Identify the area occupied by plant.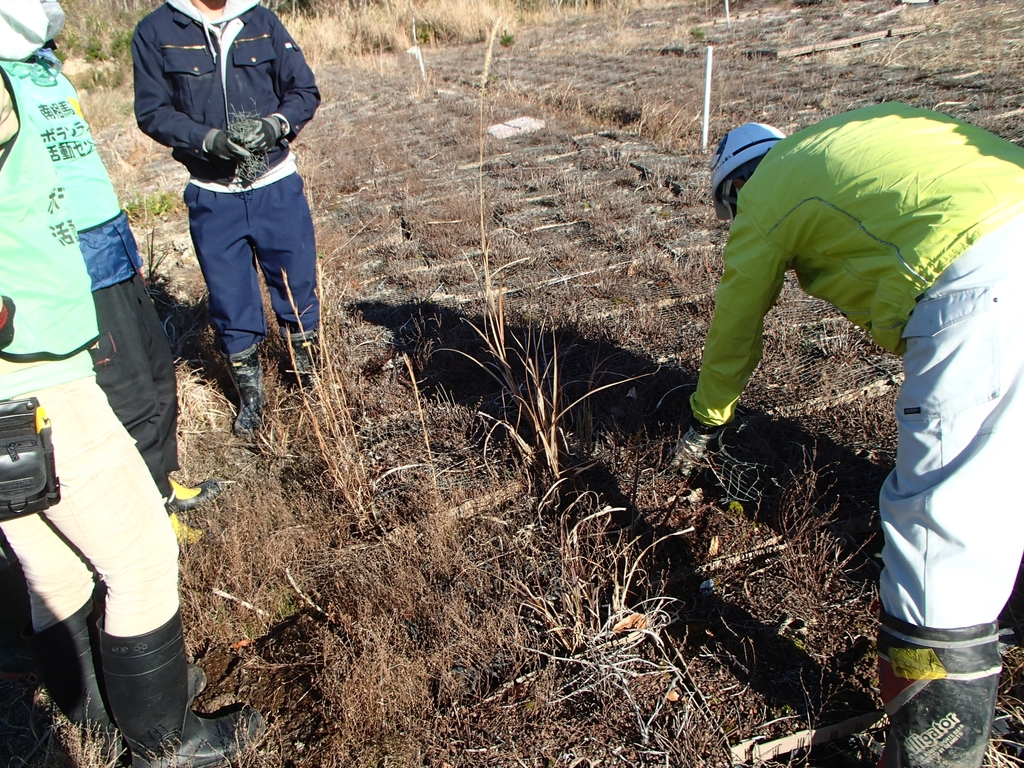
Area: BBox(498, 28, 518, 49).
